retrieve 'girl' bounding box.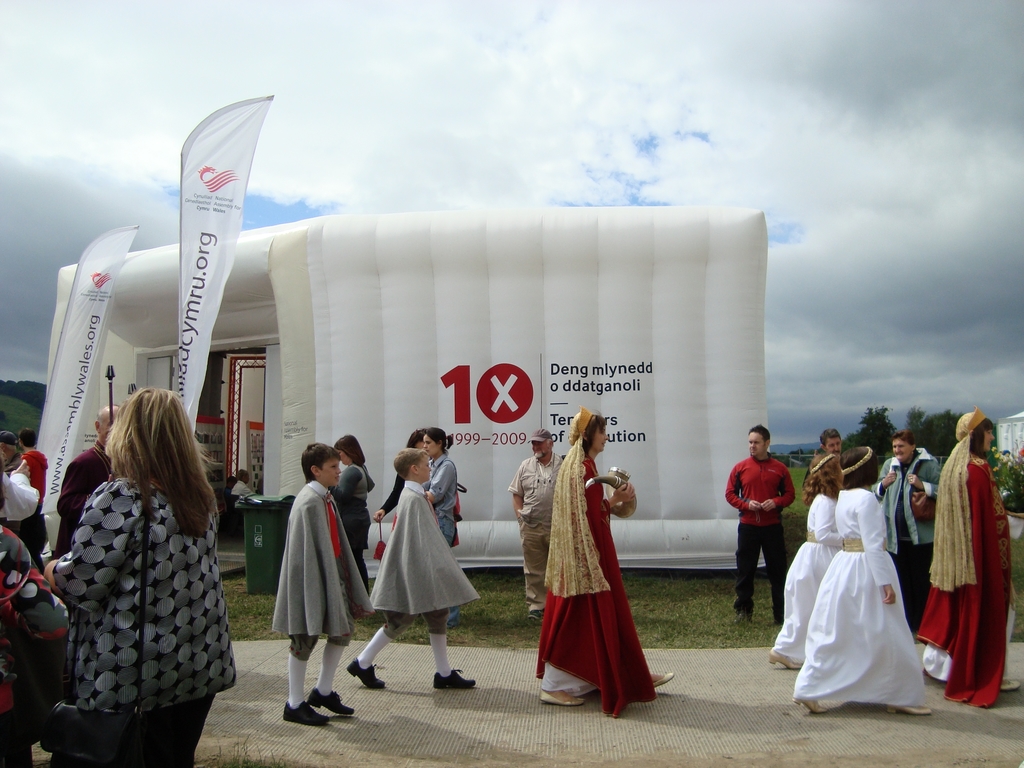
Bounding box: 786 438 936 723.
